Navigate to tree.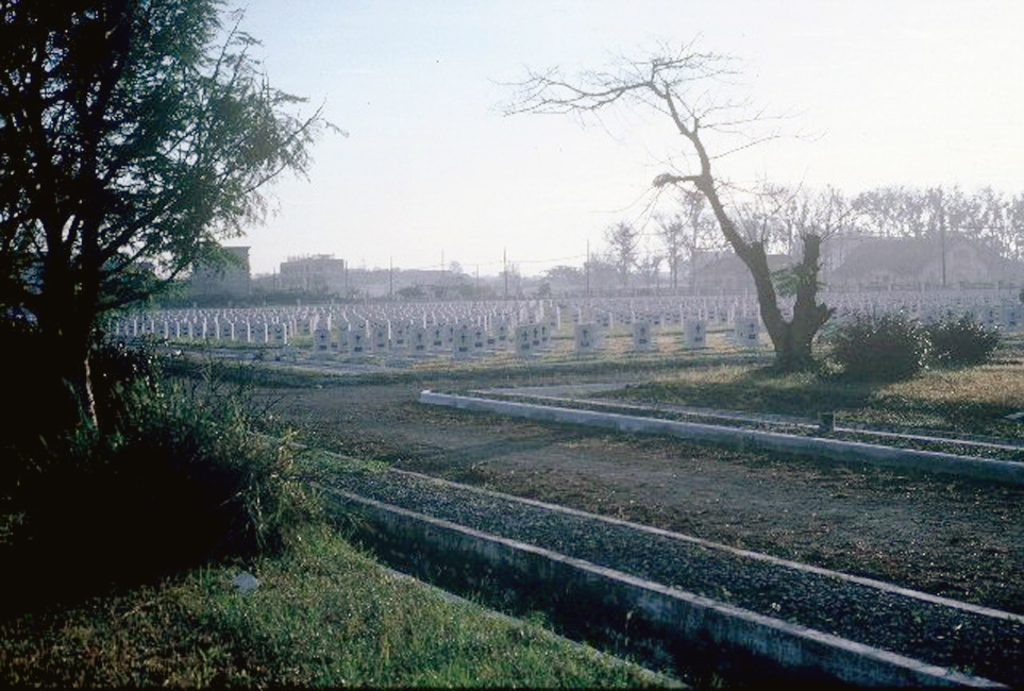
Navigation target: {"x1": 0, "y1": 0, "x2": 348, "y2": 435}.
